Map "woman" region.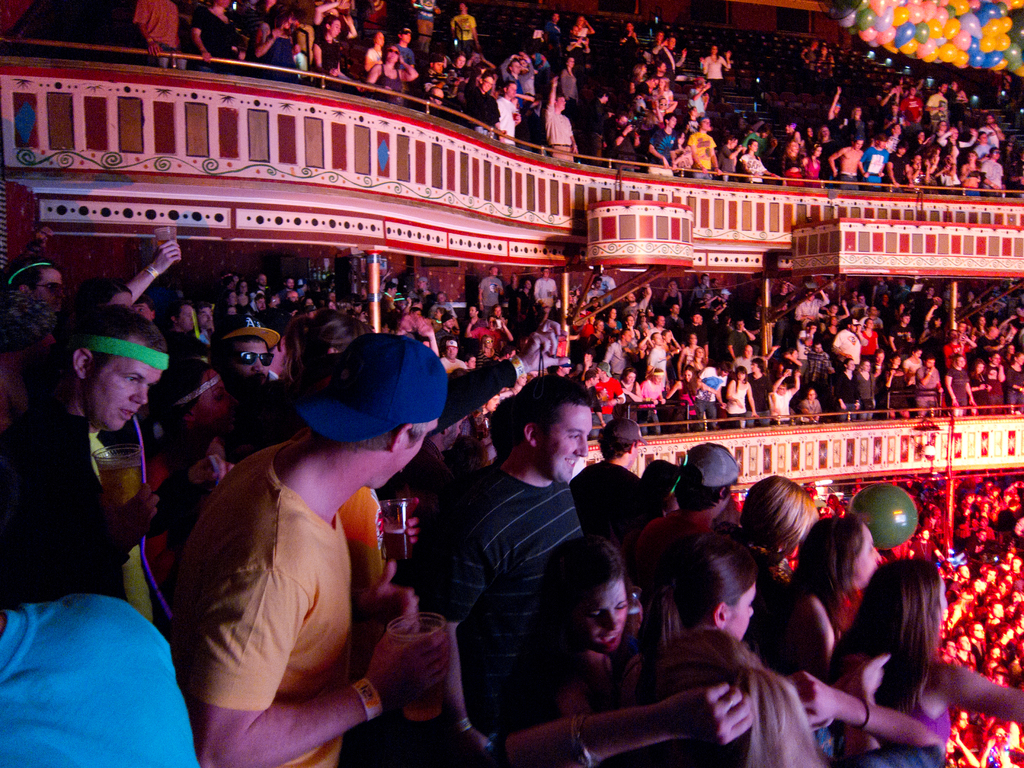
Mapped to x1=739 y1=474 x2=842 y2=749.
